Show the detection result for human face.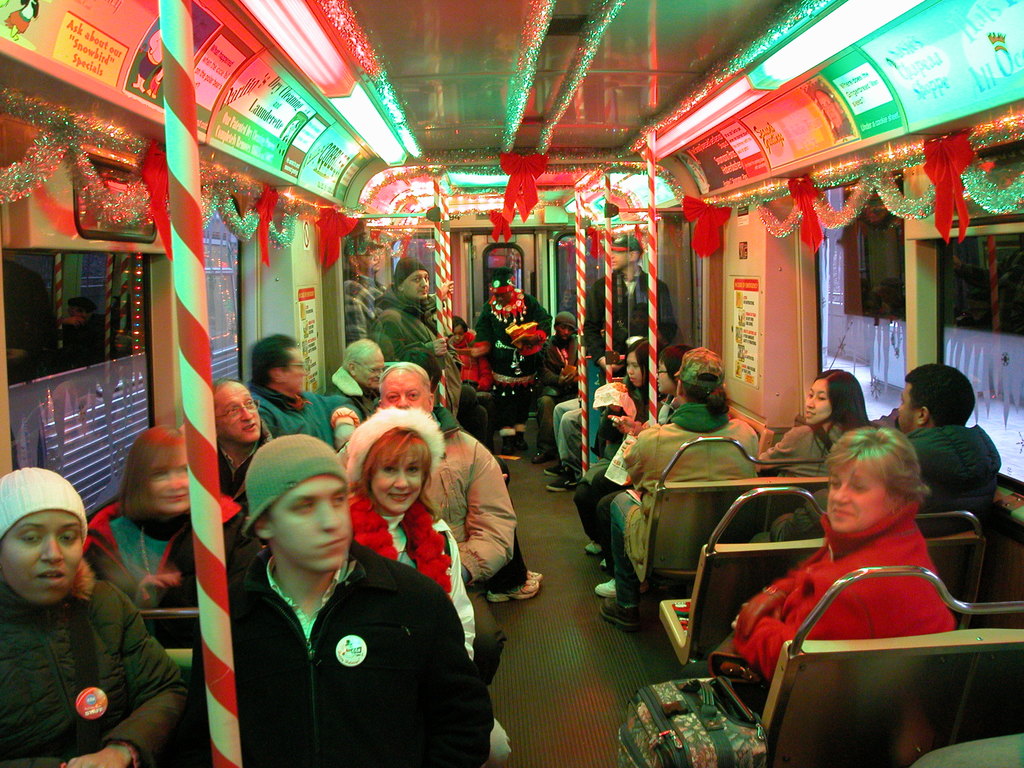
left=358, top=348, right=386, bottom=389.
